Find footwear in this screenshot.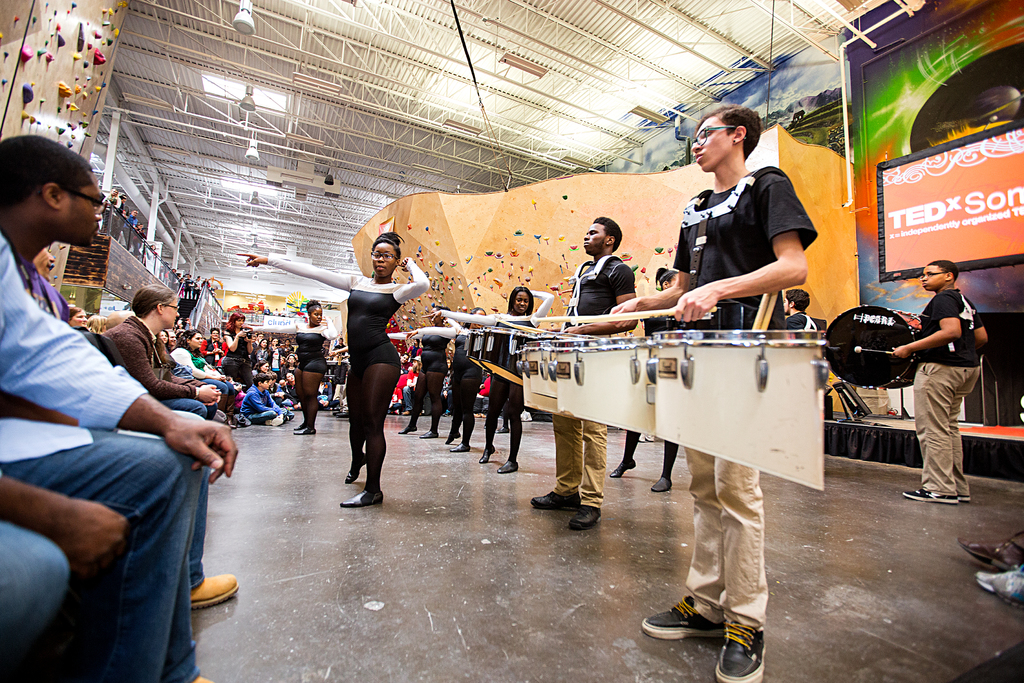
The bounding box for footwear is bbox=[958, 532, 1023, 568].
